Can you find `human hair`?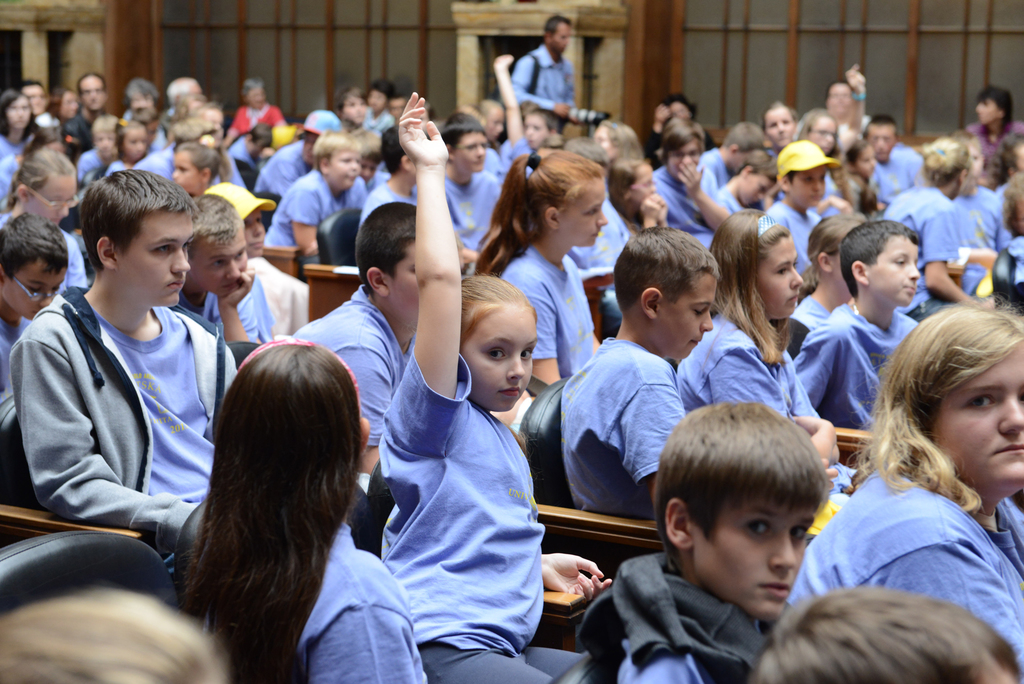
Yes, bounding box: crop(25, 129, 62, 156).
